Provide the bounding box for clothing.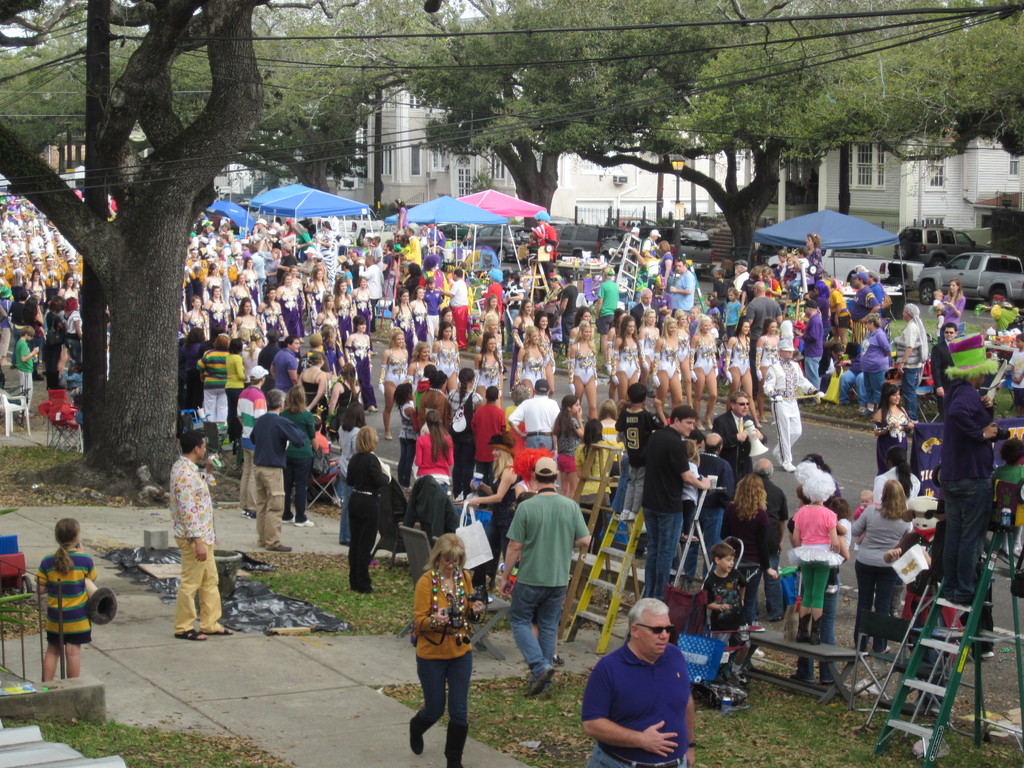
box=[476, 403, 506, 462].
